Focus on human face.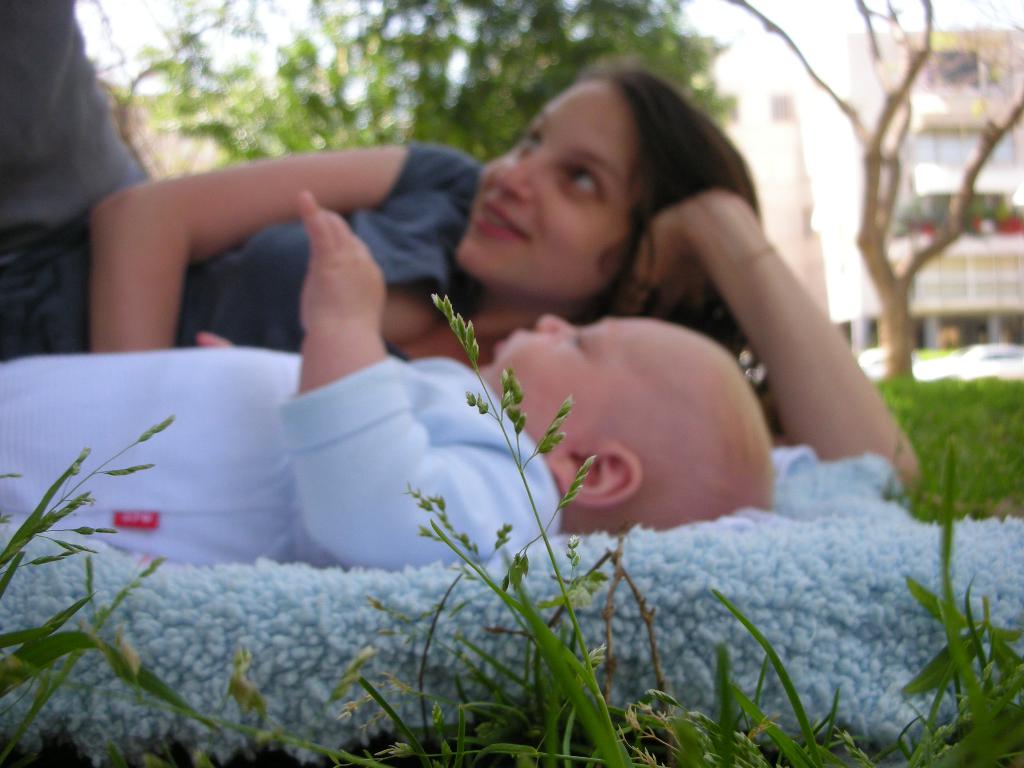
Focused at <box>452,84,642,294</box>.
